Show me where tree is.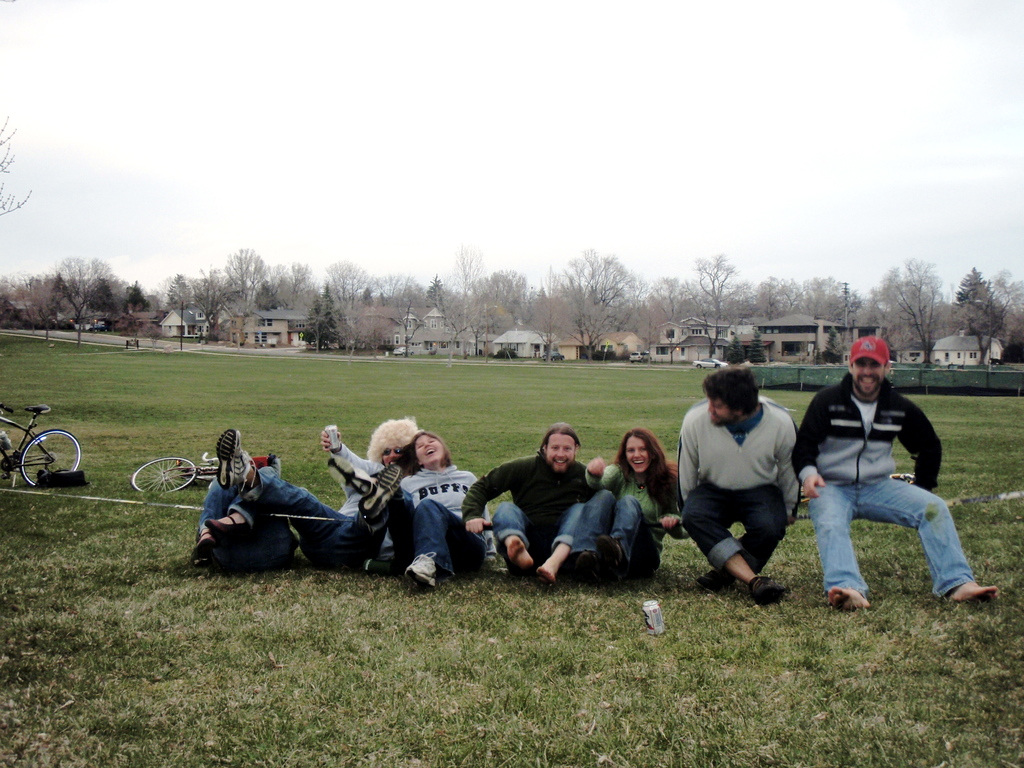
tree is at crop(751, 273, 780, 319).
